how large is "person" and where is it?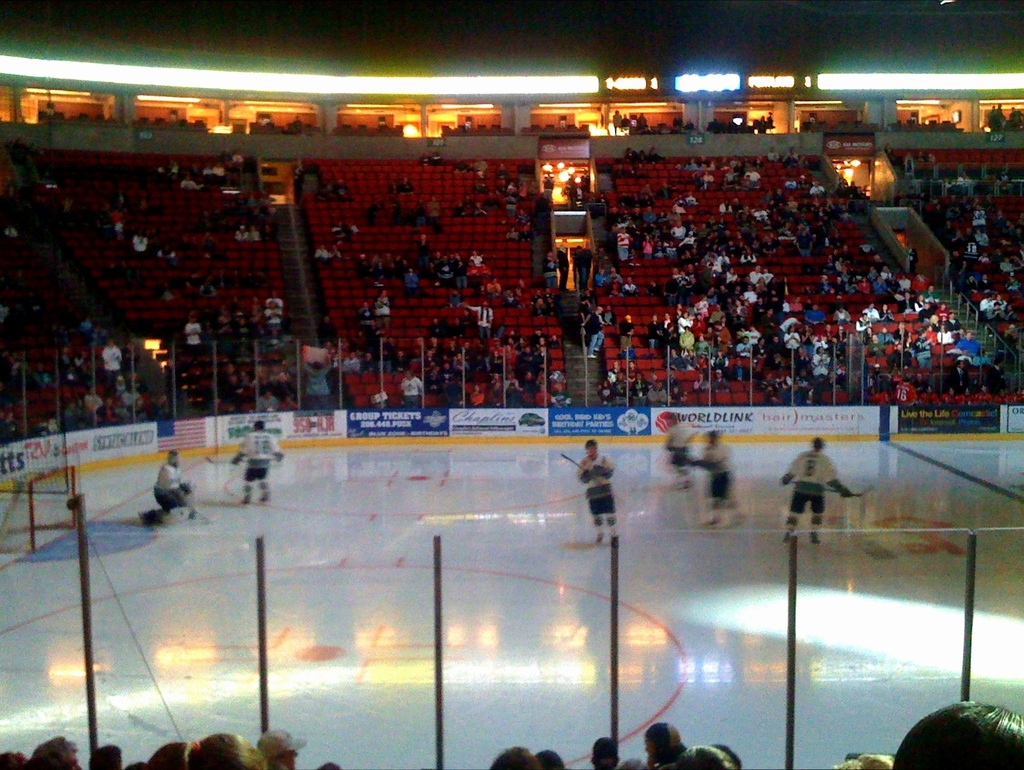
Bounding box: Rect(576, 437, 620, 543).
